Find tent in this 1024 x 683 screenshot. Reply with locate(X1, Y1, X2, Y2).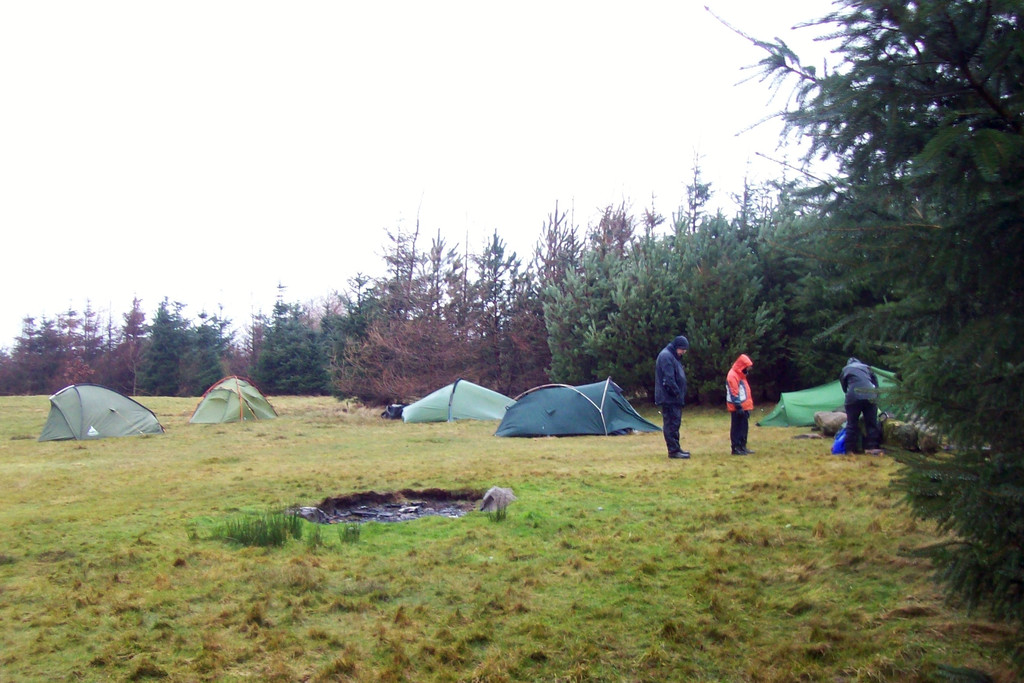
locate(493, 379, 657, 435).
